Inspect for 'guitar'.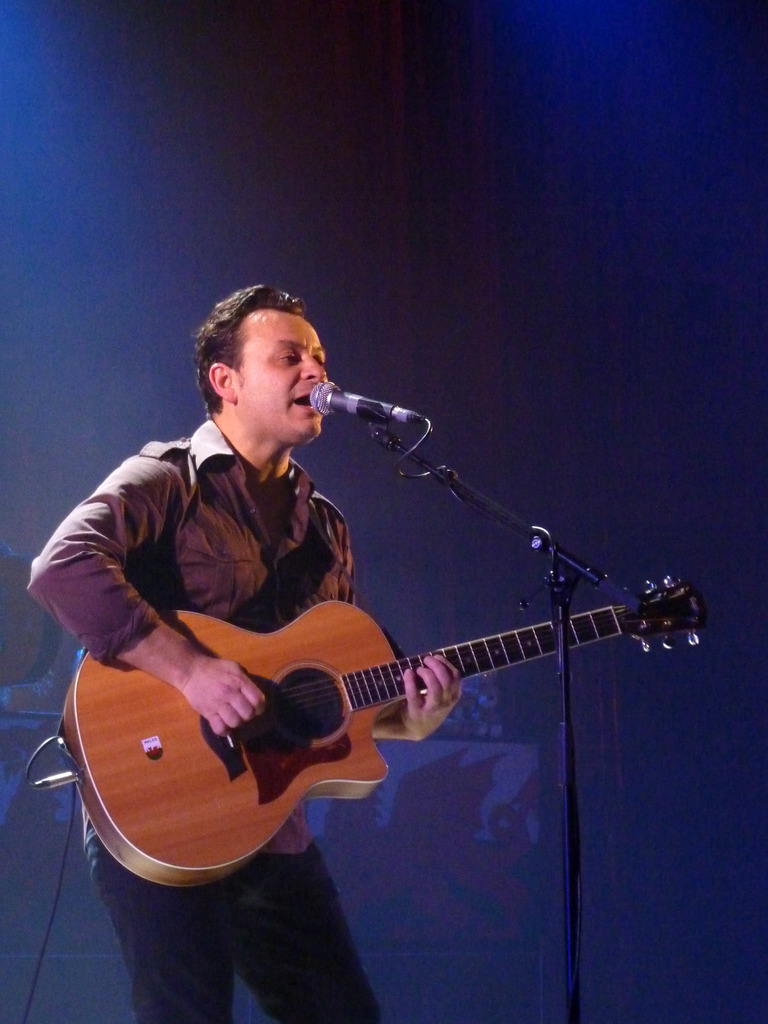
Inspection: (x1=36, y1=547, x2=716, y2=888).
